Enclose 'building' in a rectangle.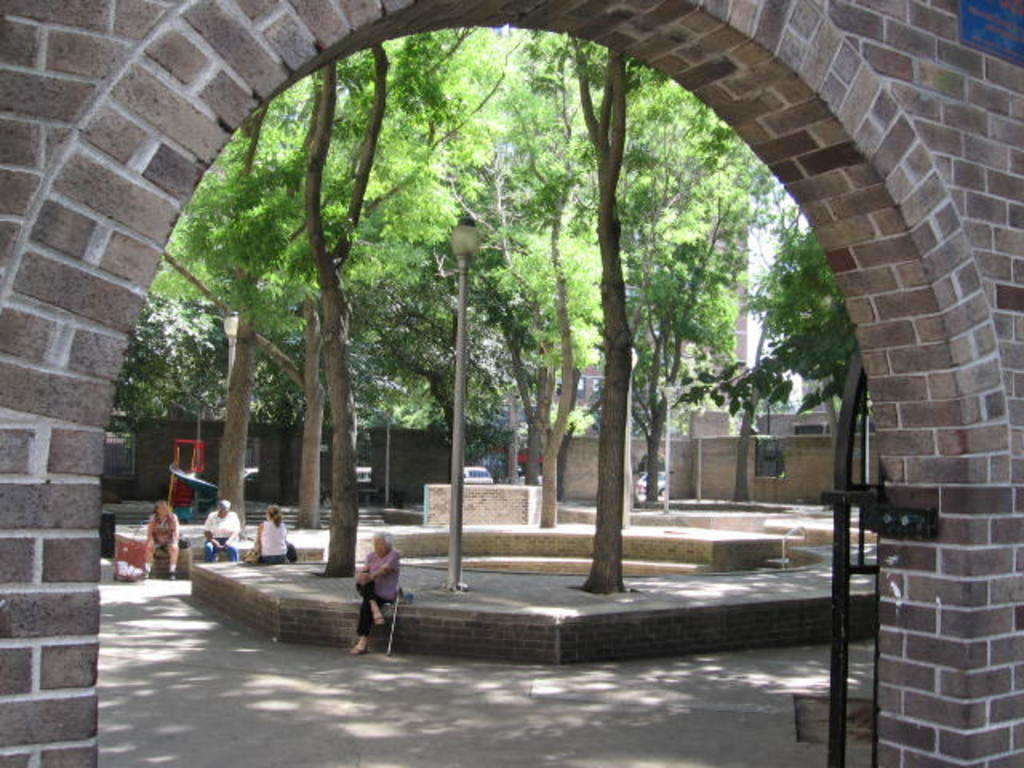
bbox(554, 182, 872, 501).
